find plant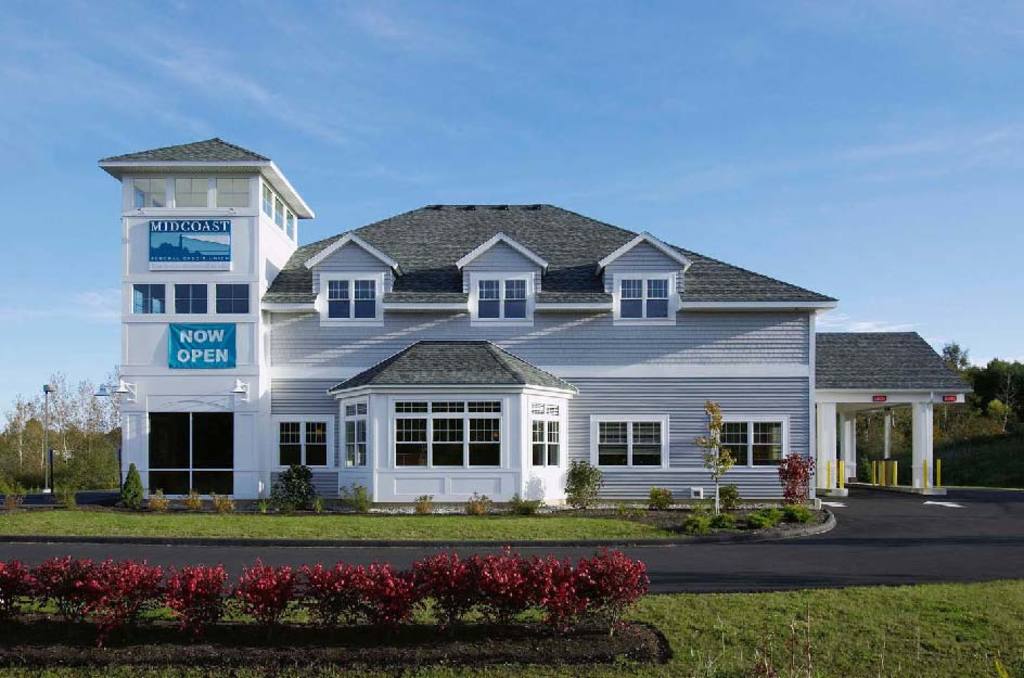
779,509,811,524
